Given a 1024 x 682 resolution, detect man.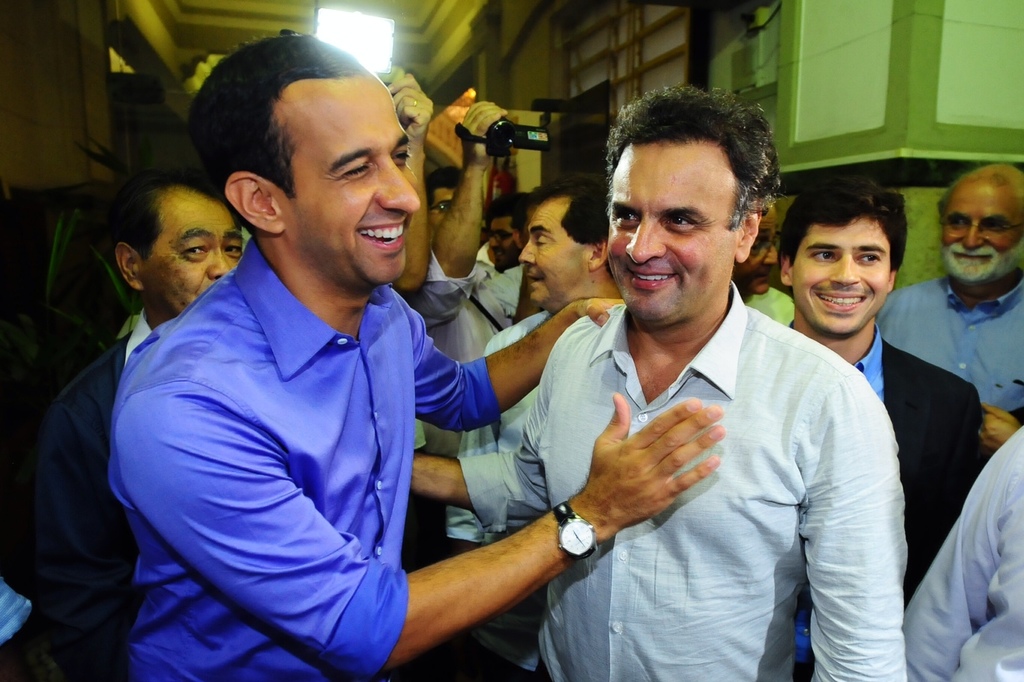
(28, 170, 258, 645).
